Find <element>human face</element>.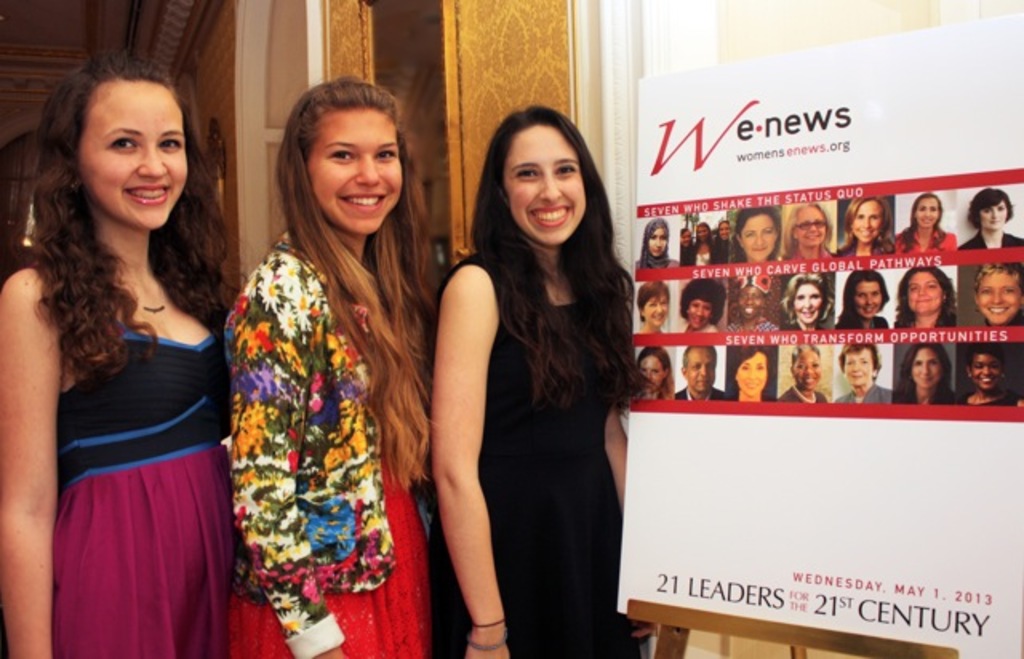
(904,270,947,315).
